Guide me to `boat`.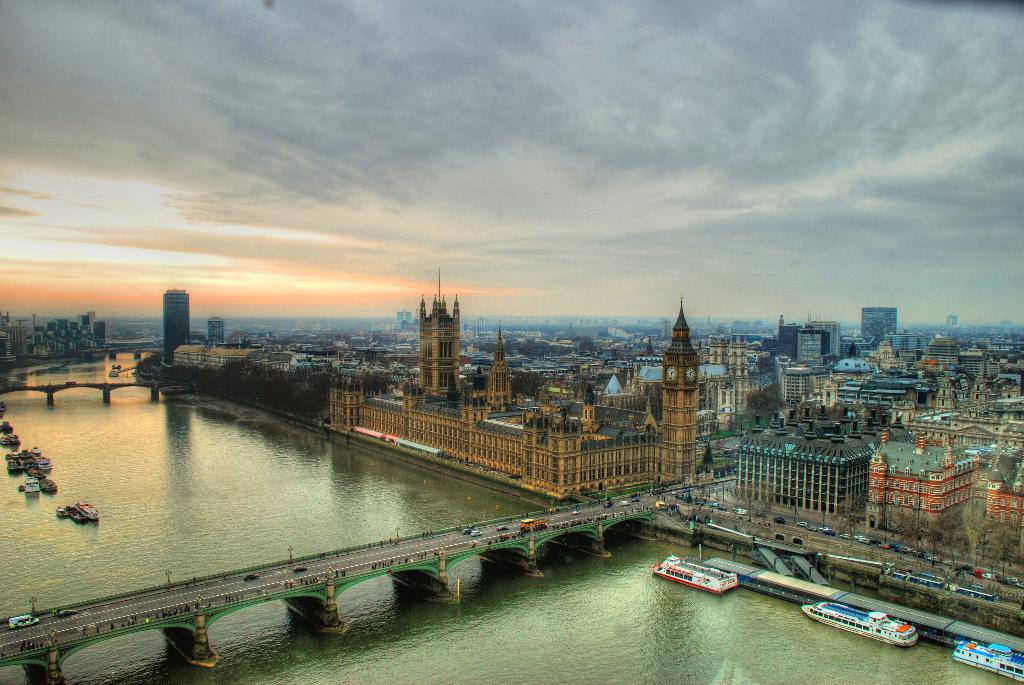
Guidance: 76:501:98:521.
